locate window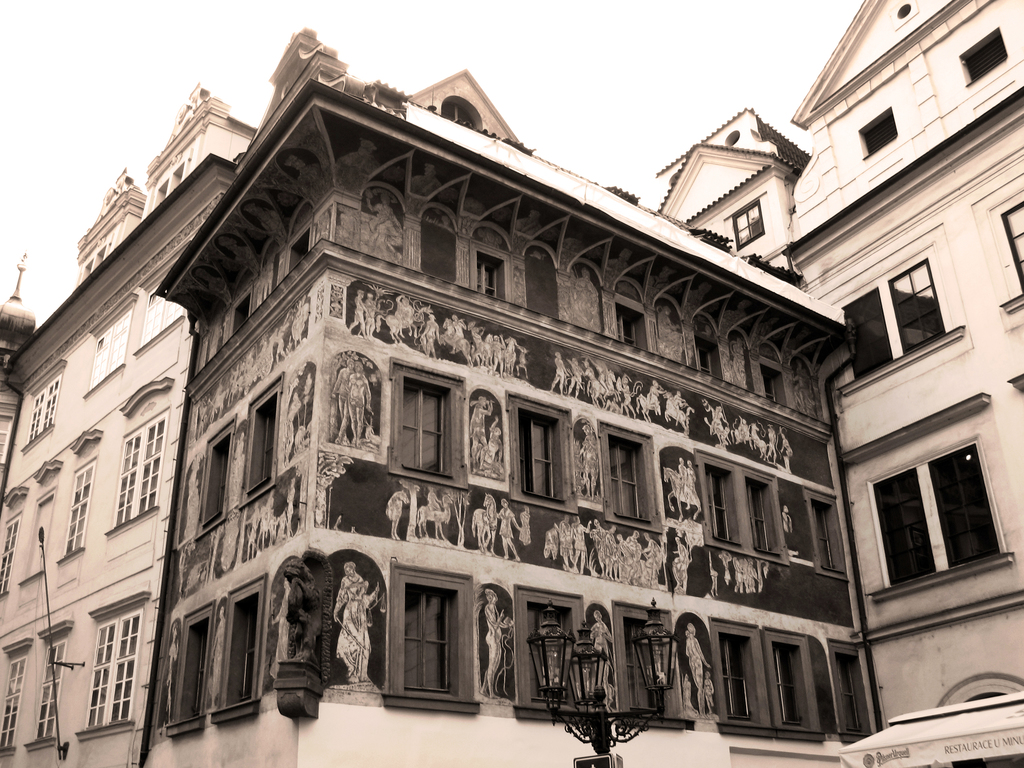
[x1=833, y1=652, x2=870, y2=737]
